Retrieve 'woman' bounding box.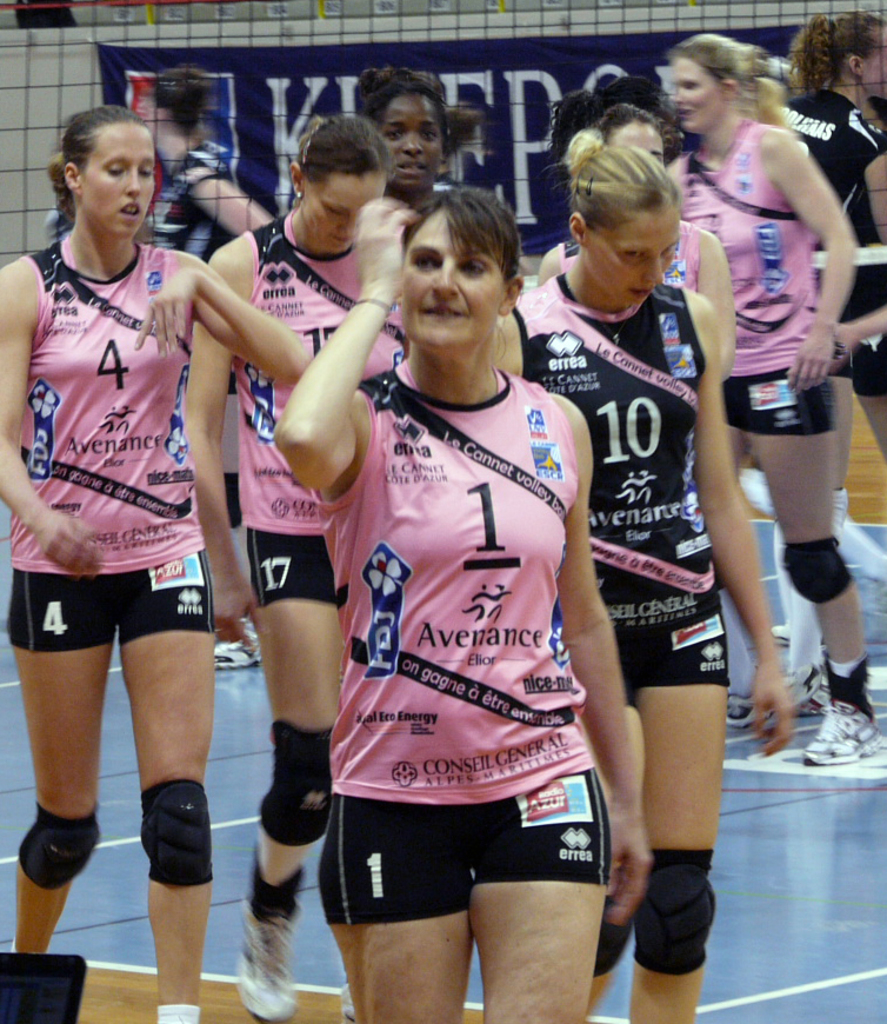
Bounding box: (x1=0, y1=100, x2=308, y2=1023).
